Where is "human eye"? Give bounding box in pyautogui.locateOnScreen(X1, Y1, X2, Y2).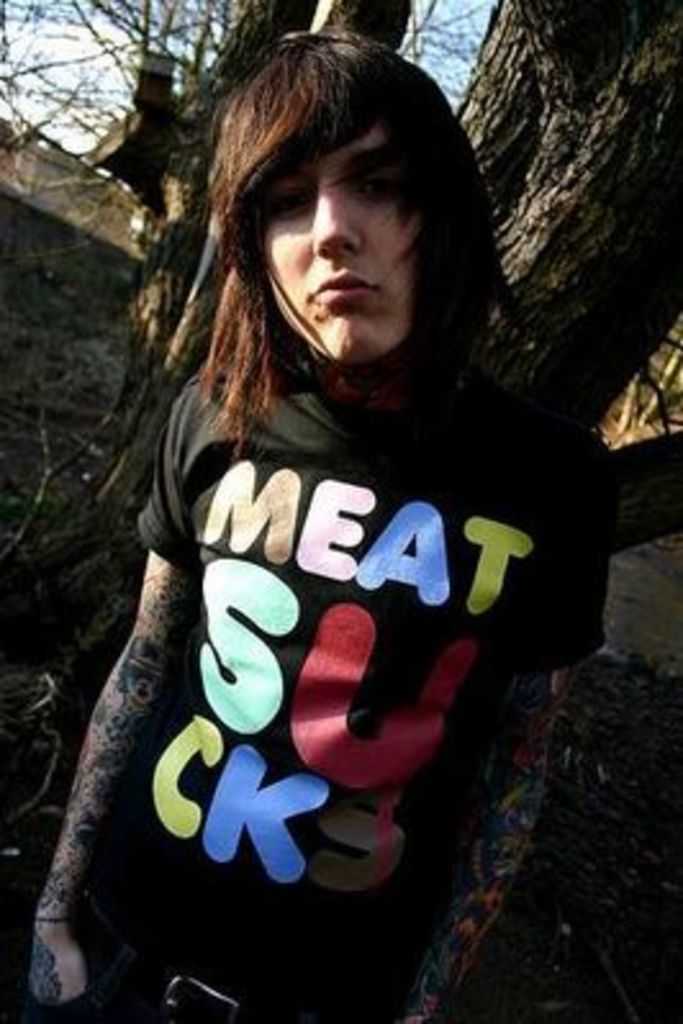
pyautogui.locateOnScreen(352, 159, 406, 216).
